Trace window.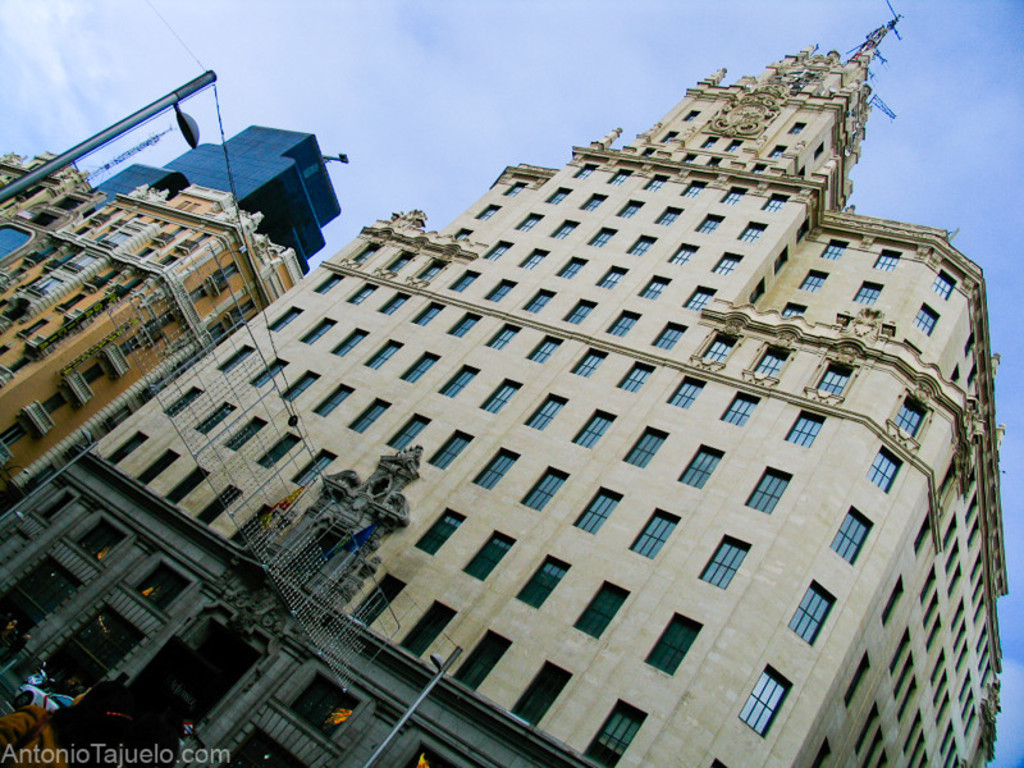
Traced to select_region(787, 579, 842, 652).
